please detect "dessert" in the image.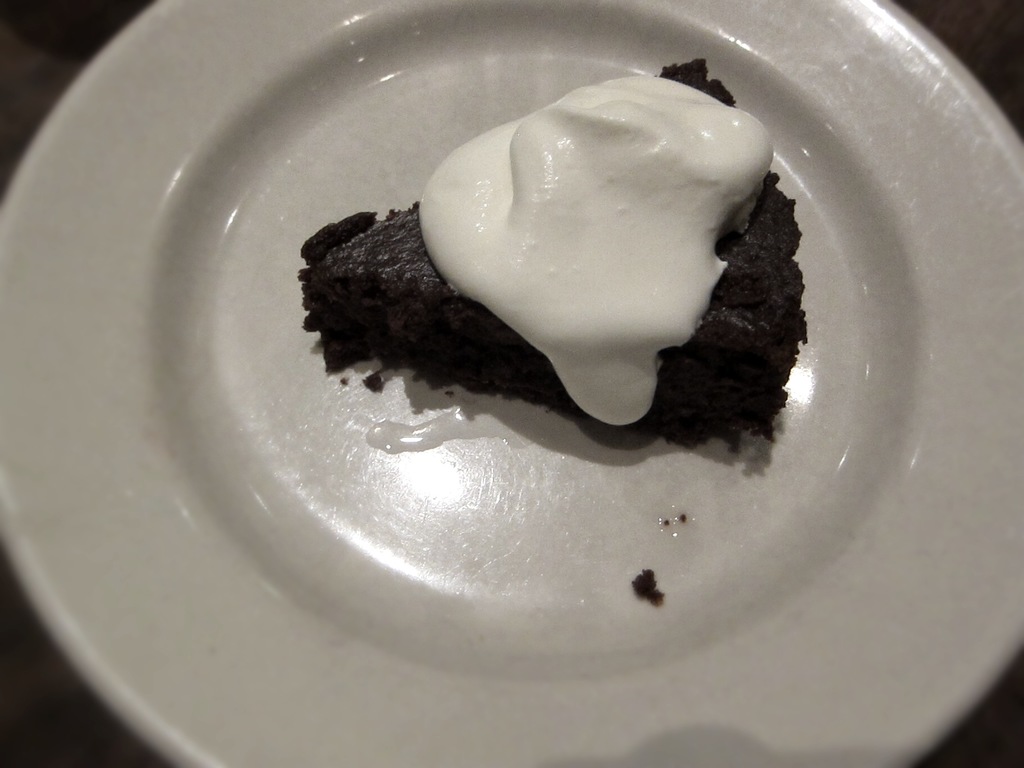
(369, 75, 801, 447).
